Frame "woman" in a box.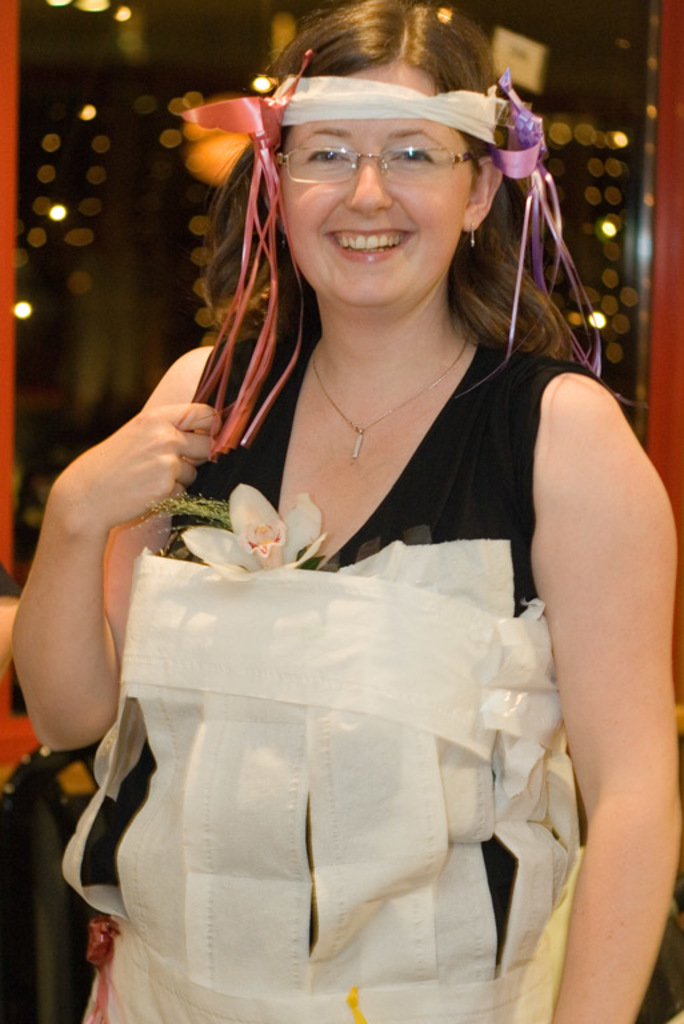
rect(59, 41, 659, 1023).
